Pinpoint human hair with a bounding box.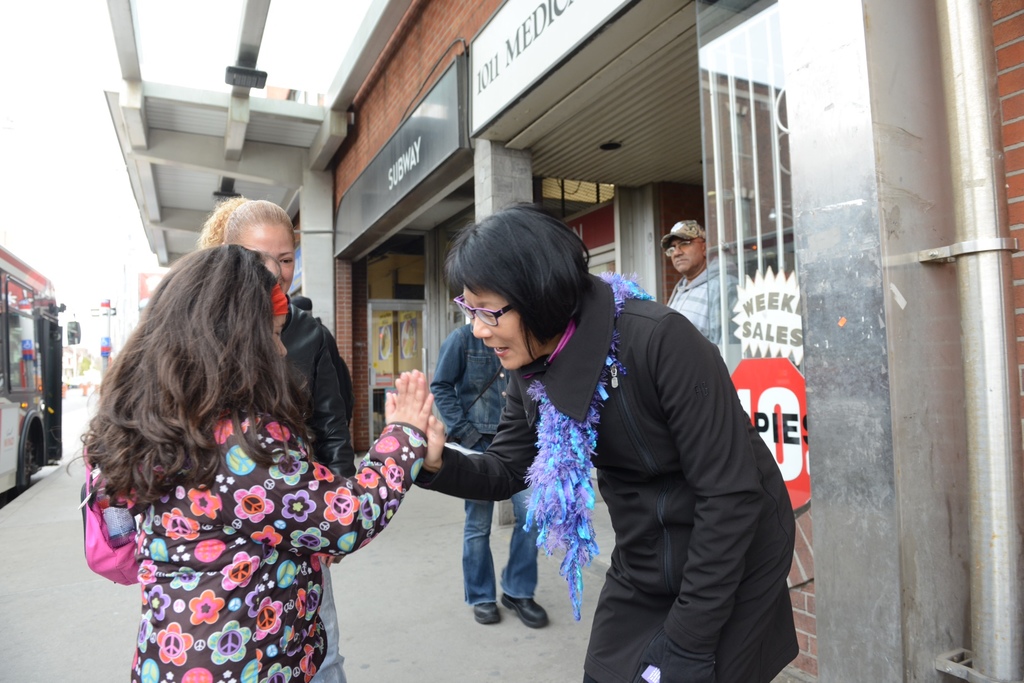
box(443, 196, 594, 373).
